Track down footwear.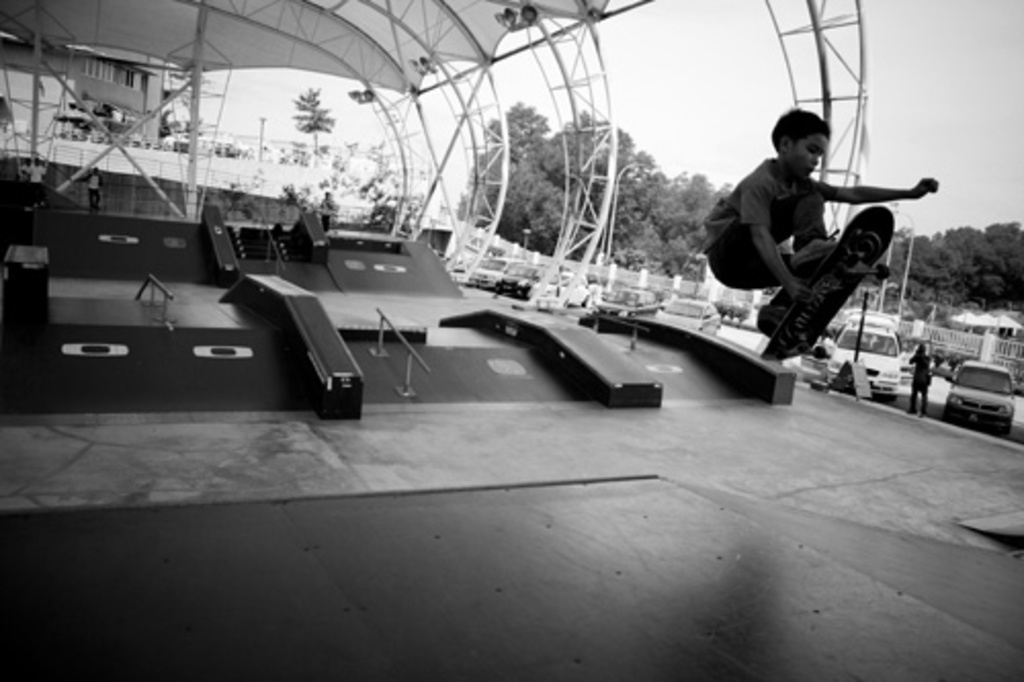
Tracked to bbox=(754, 307, 776, 332).
